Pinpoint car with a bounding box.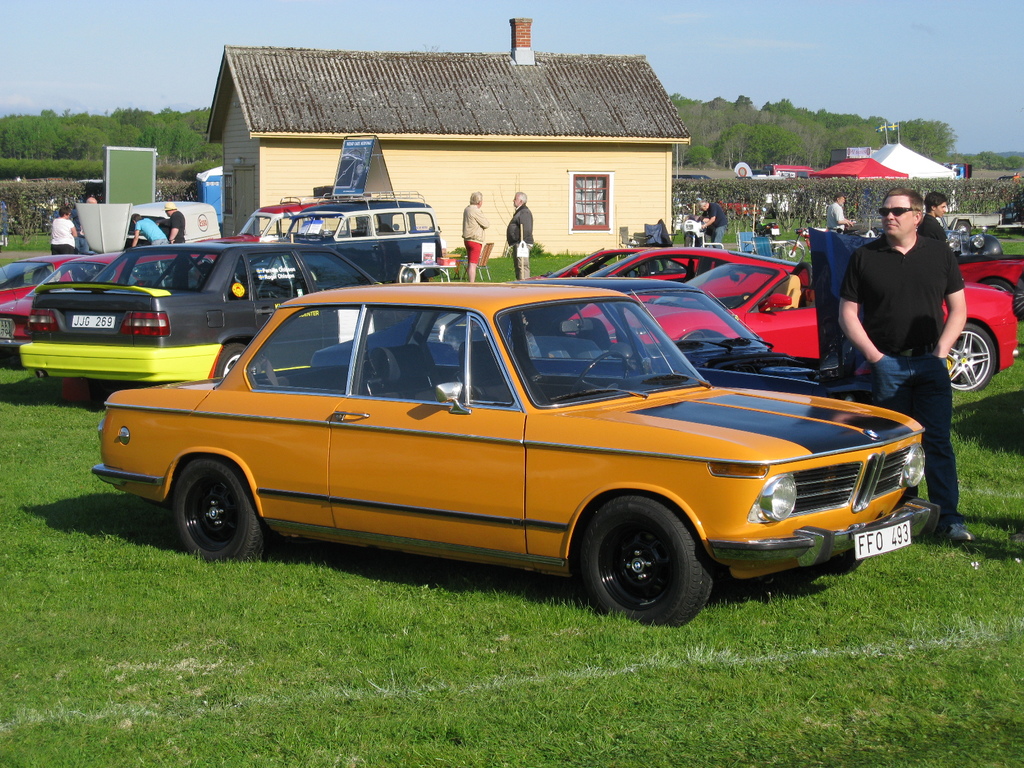
537, 246, 656, 276.
